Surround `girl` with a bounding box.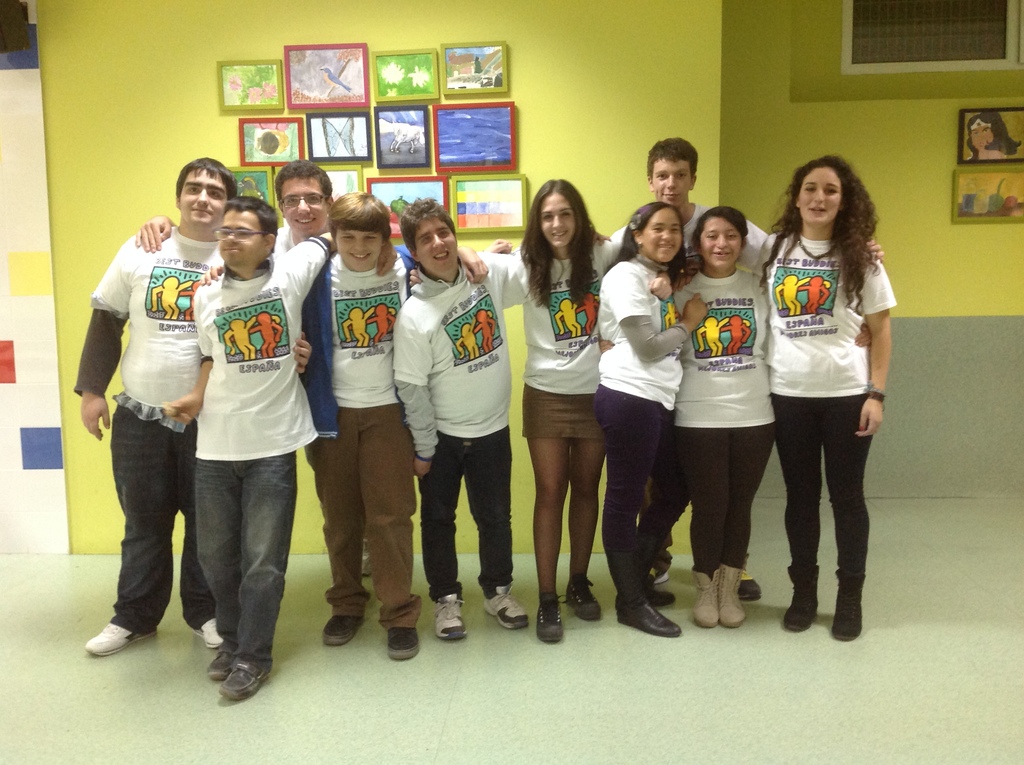
<bbox>675, 152, 897, 643</bbox>.
